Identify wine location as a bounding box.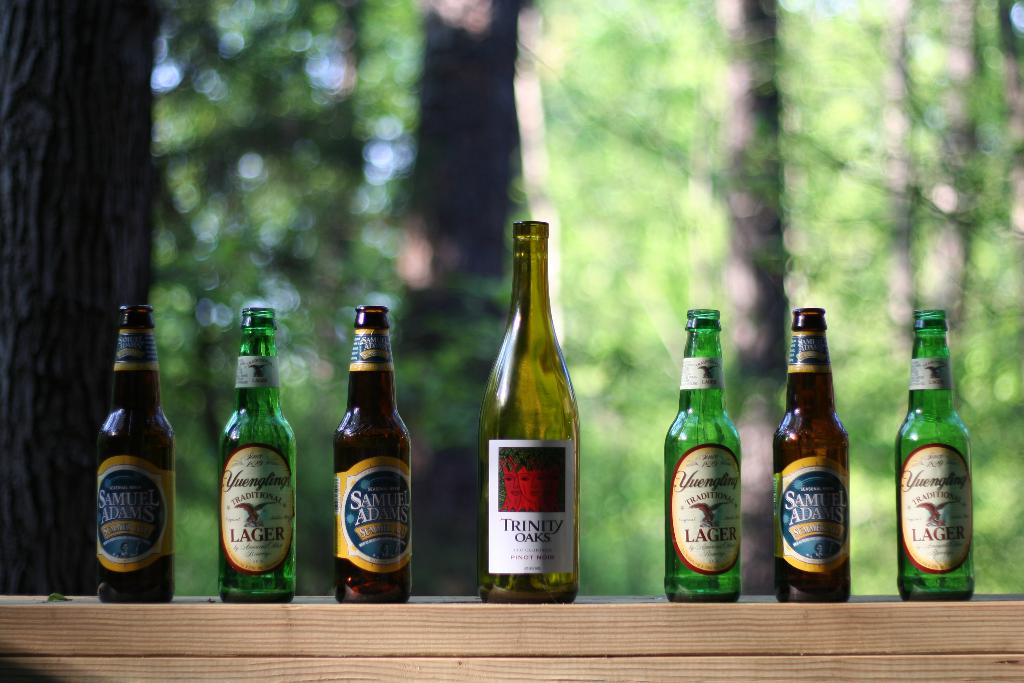
660, 304, 740, 607.
